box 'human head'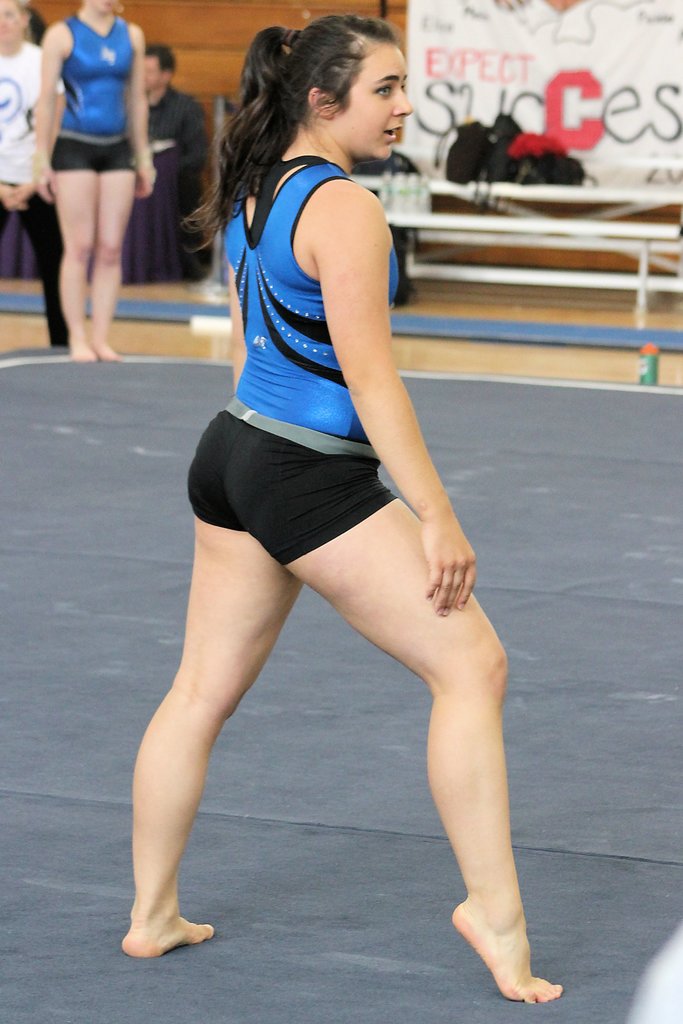
211:28:419:170
